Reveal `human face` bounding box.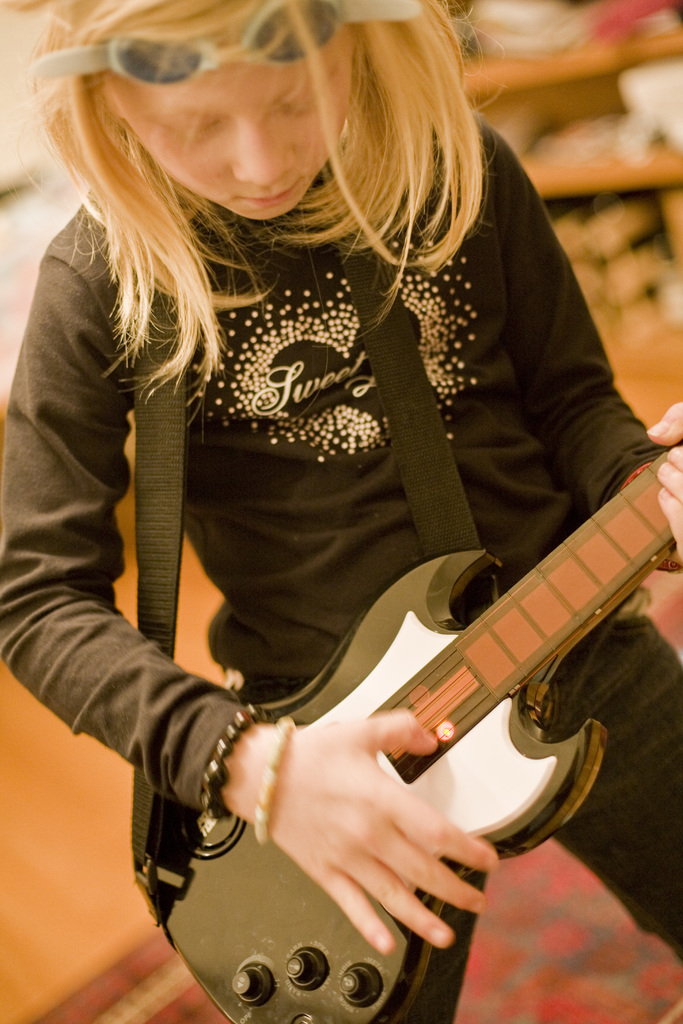
Revealed: pyautogui.locateOnScreen(112, 23, 354, 219).
